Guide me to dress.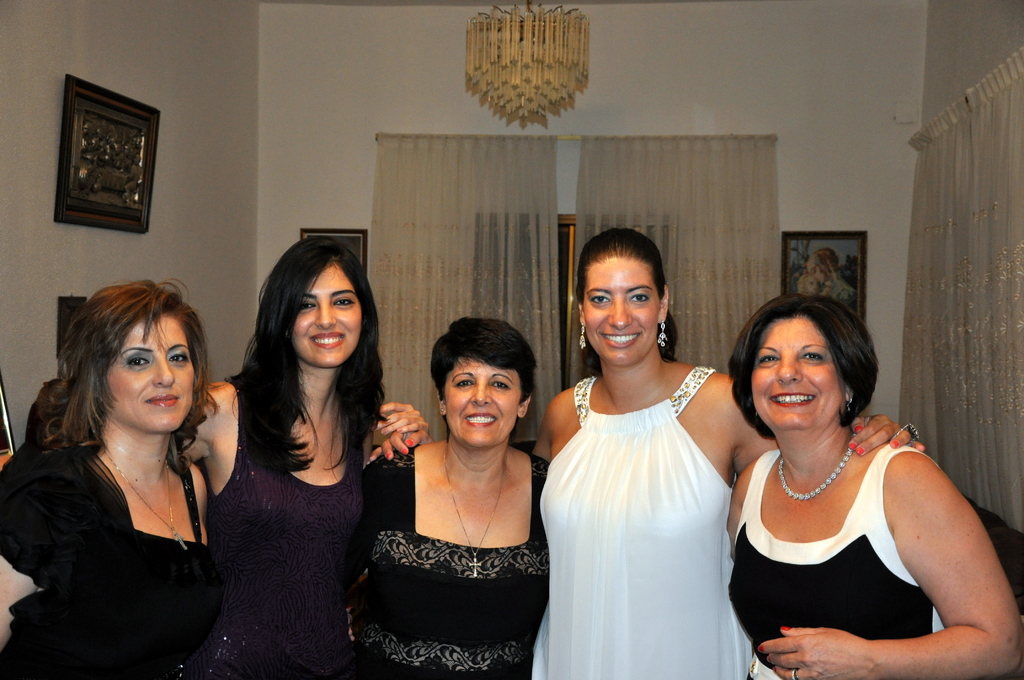
Guidance: (left=735, top=437, right=941, bottom=679).
